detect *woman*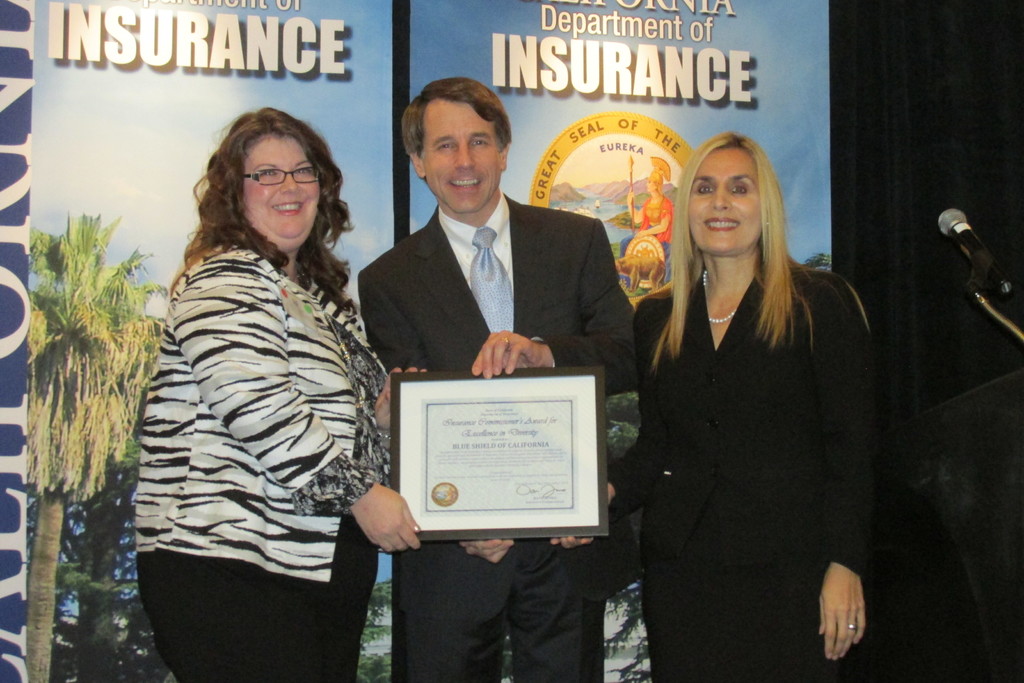
(551,131,881,682)
